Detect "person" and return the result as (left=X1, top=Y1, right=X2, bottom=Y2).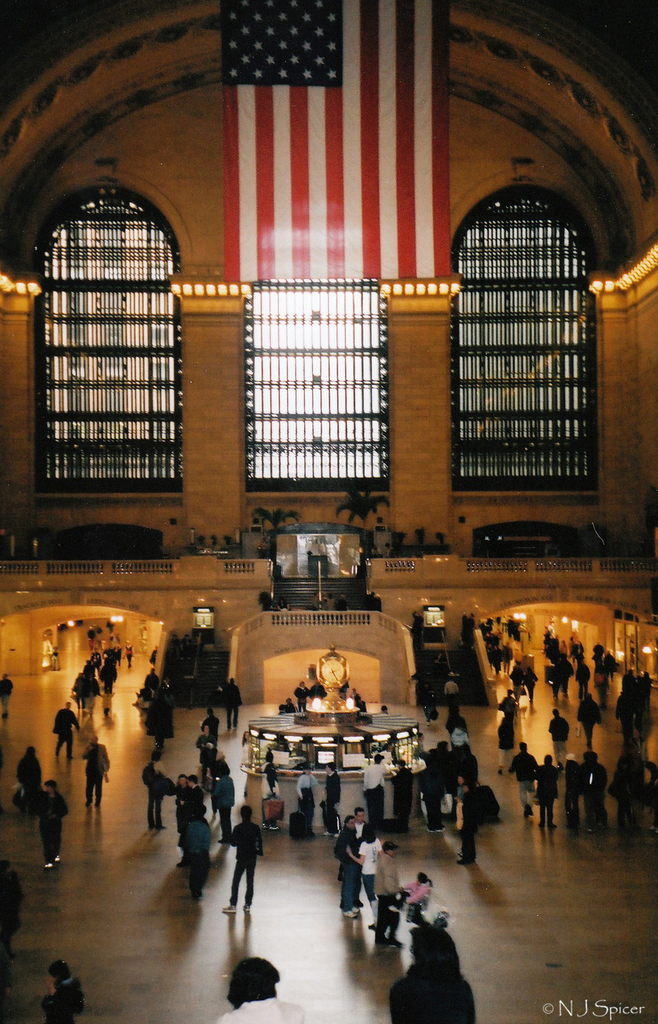
(left=295, top=765, right=316, bottom=829).
